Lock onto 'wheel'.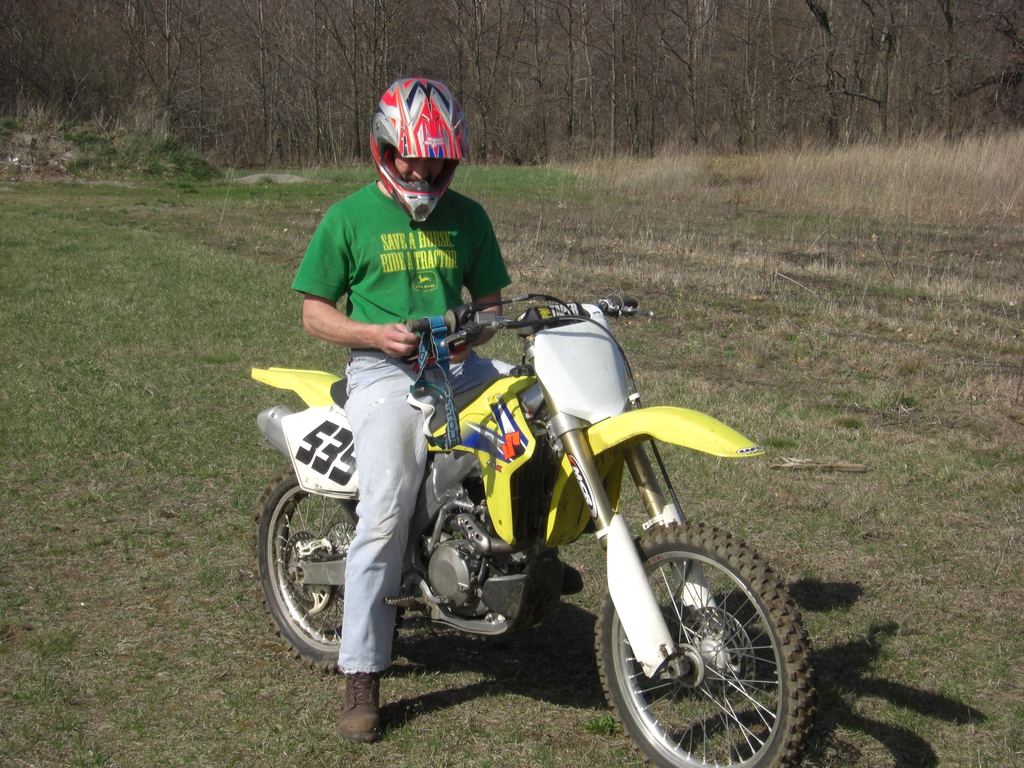
Locked: crop(251, 461, 407, 677).
